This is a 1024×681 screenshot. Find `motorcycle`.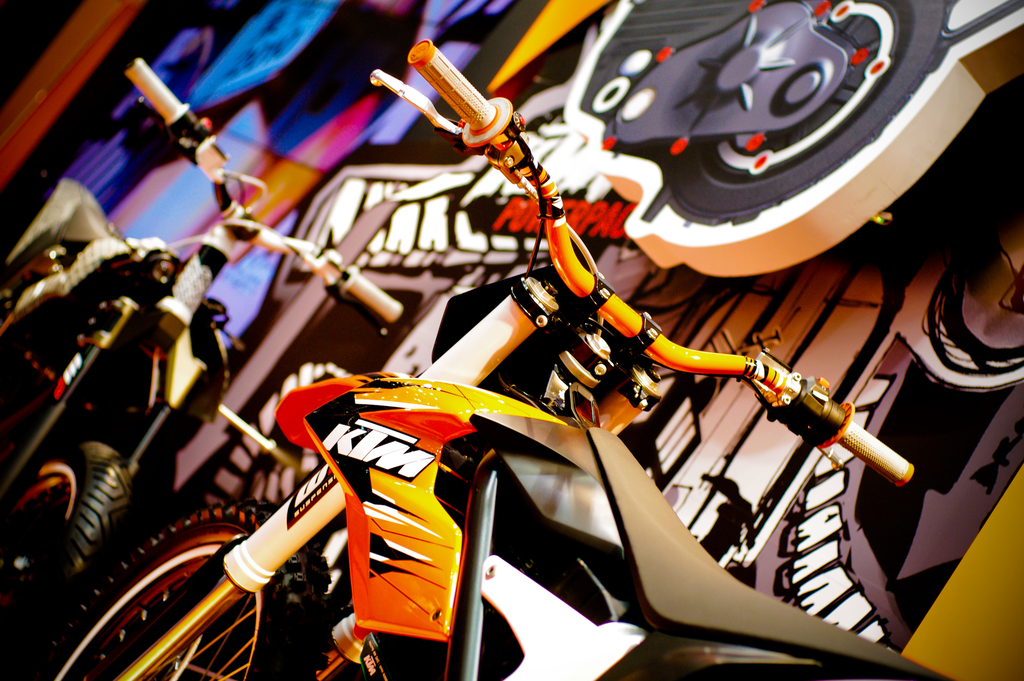
Bounding box: box(86, 47, 1018, 657).
